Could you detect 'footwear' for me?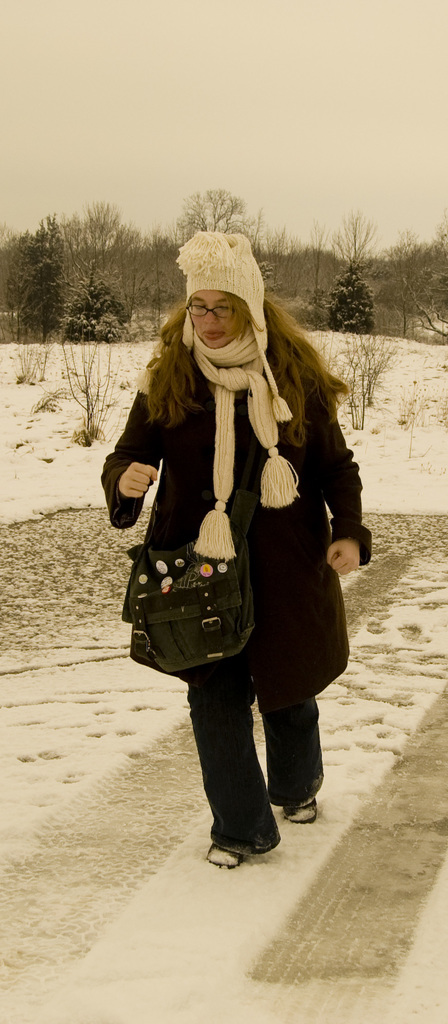
Detection result: rect(291, 796, 312, 830).
